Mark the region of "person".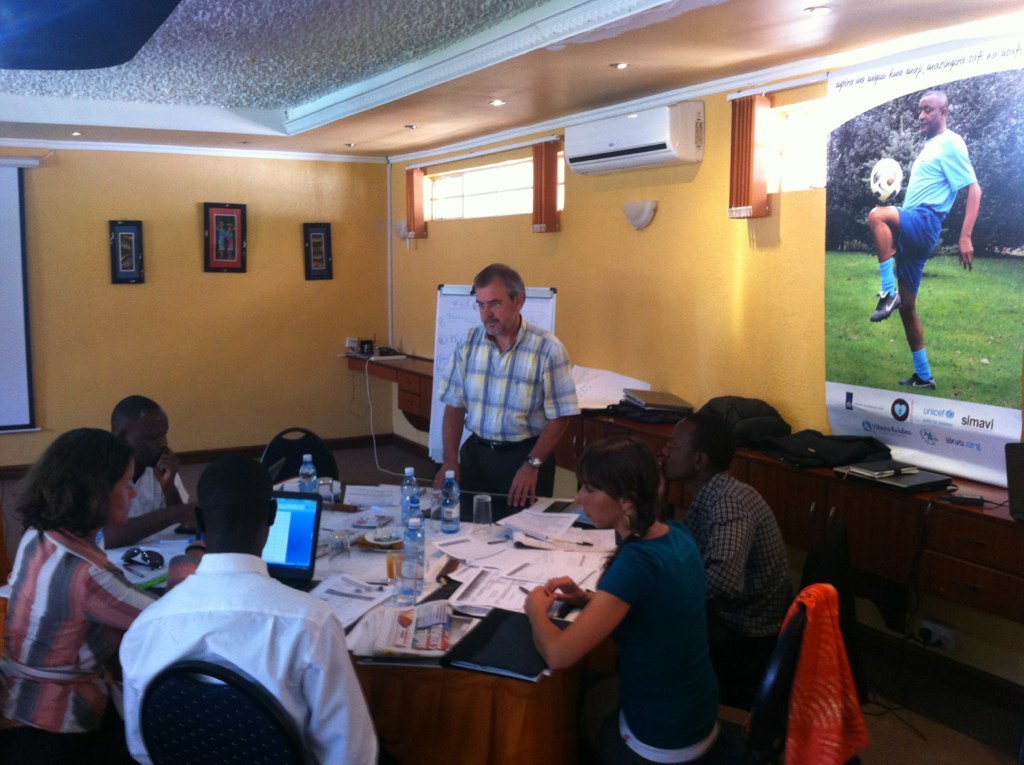
Region: BBox(225, 224, 235, 260).
